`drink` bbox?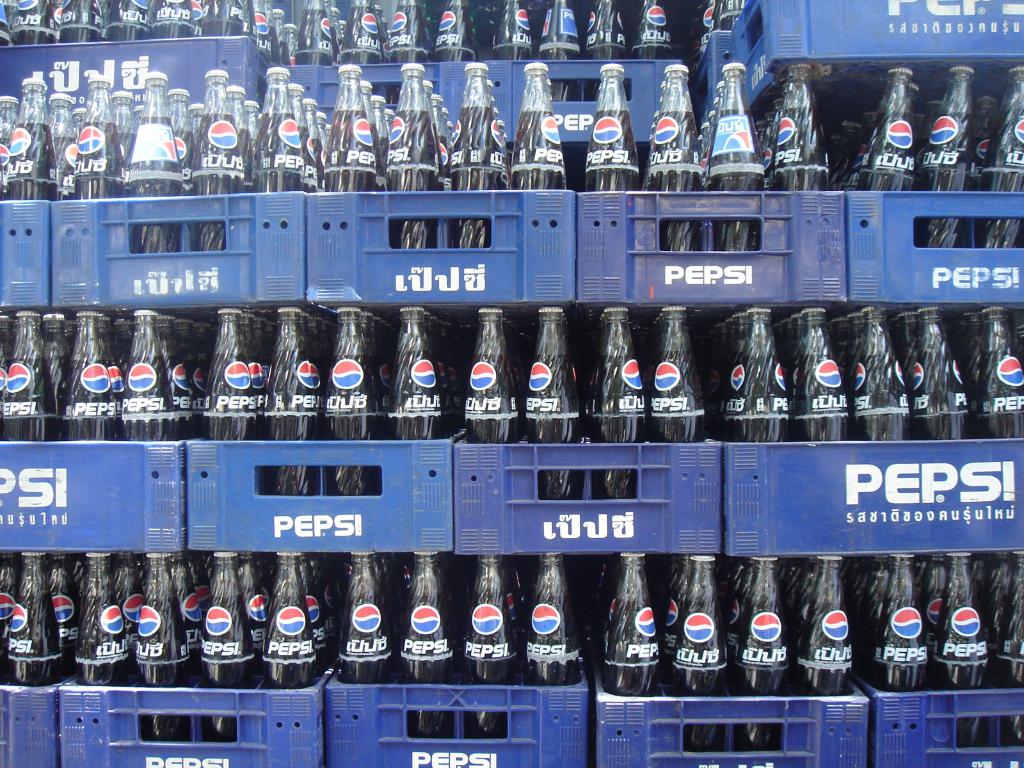
433, 3, 476, 61
